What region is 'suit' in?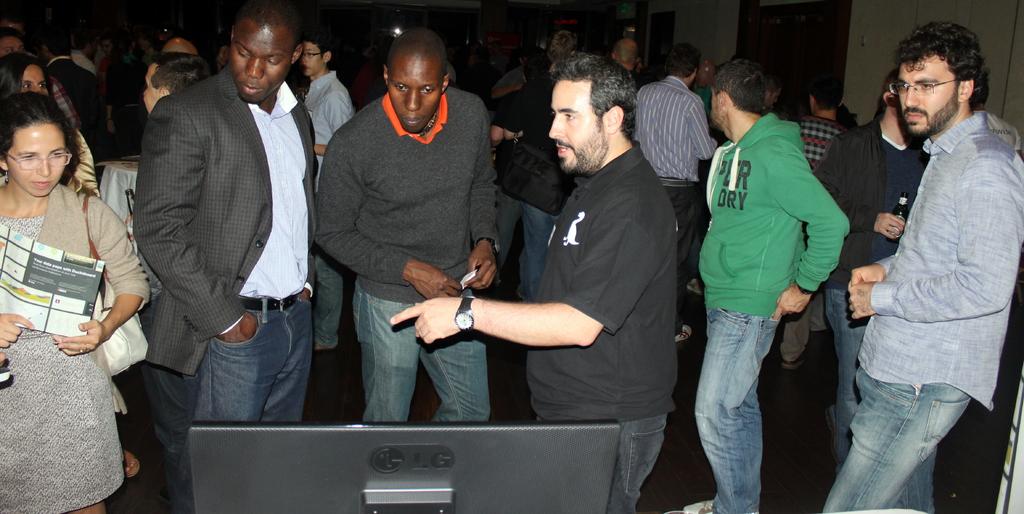
[132, 65, 321, 376].
